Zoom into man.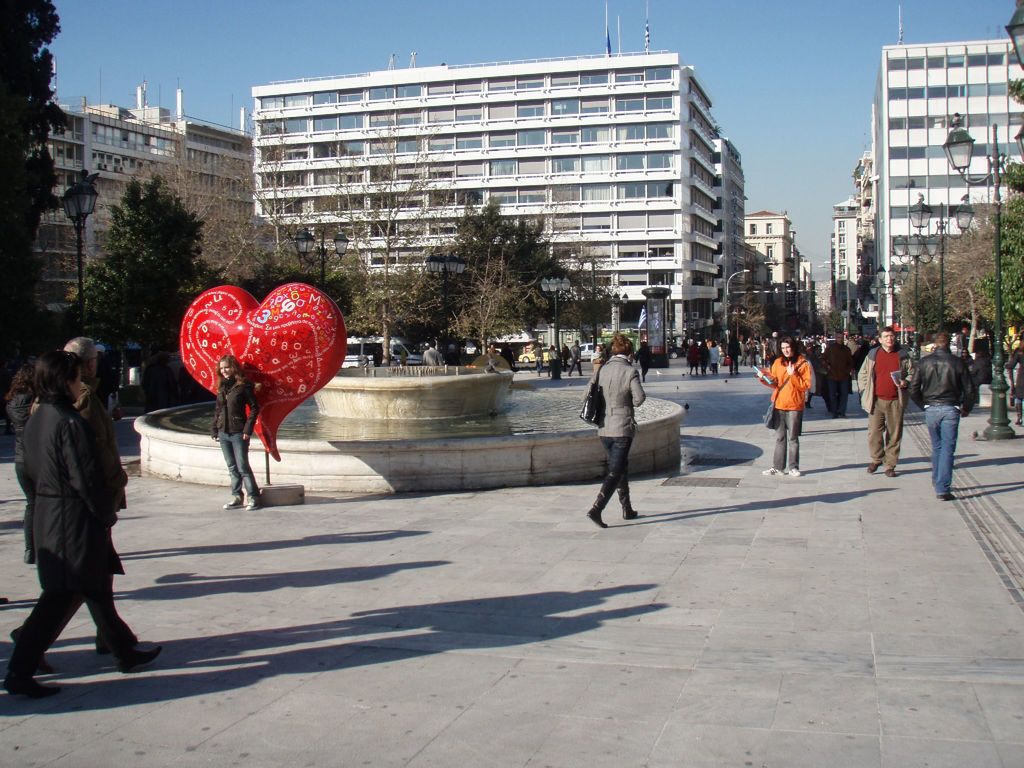
Zoom target: box=[63, 337, 125, 513].
